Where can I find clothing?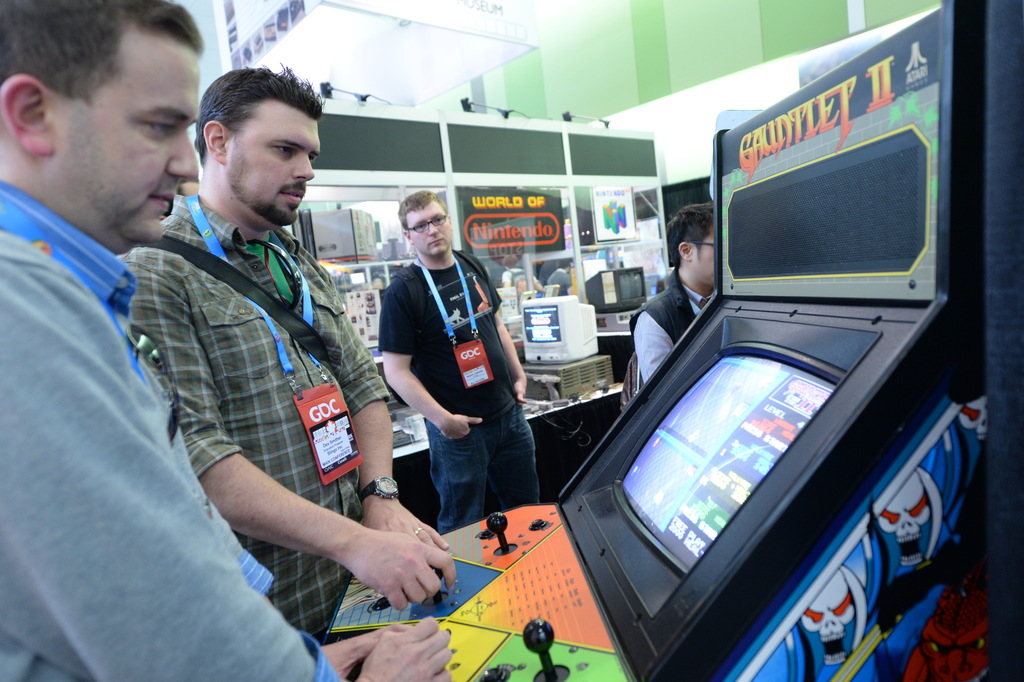
You can find it at crop(378, 188, 528, 530).
